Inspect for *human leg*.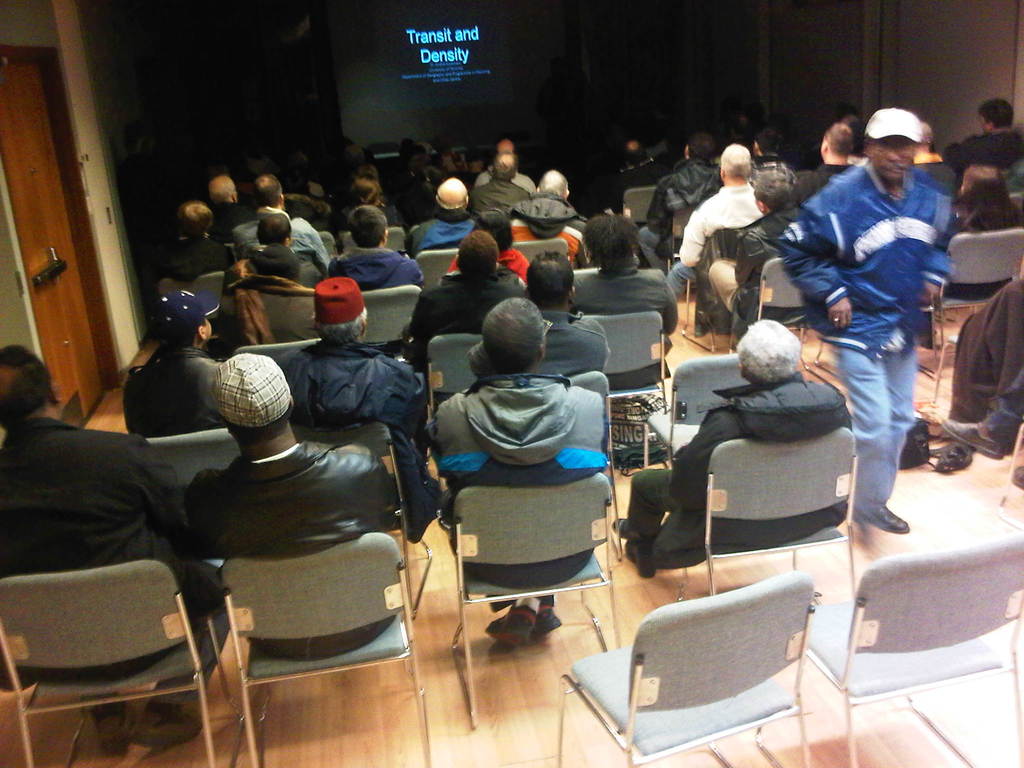
Inspection: region(664, 262, 696, 300).
